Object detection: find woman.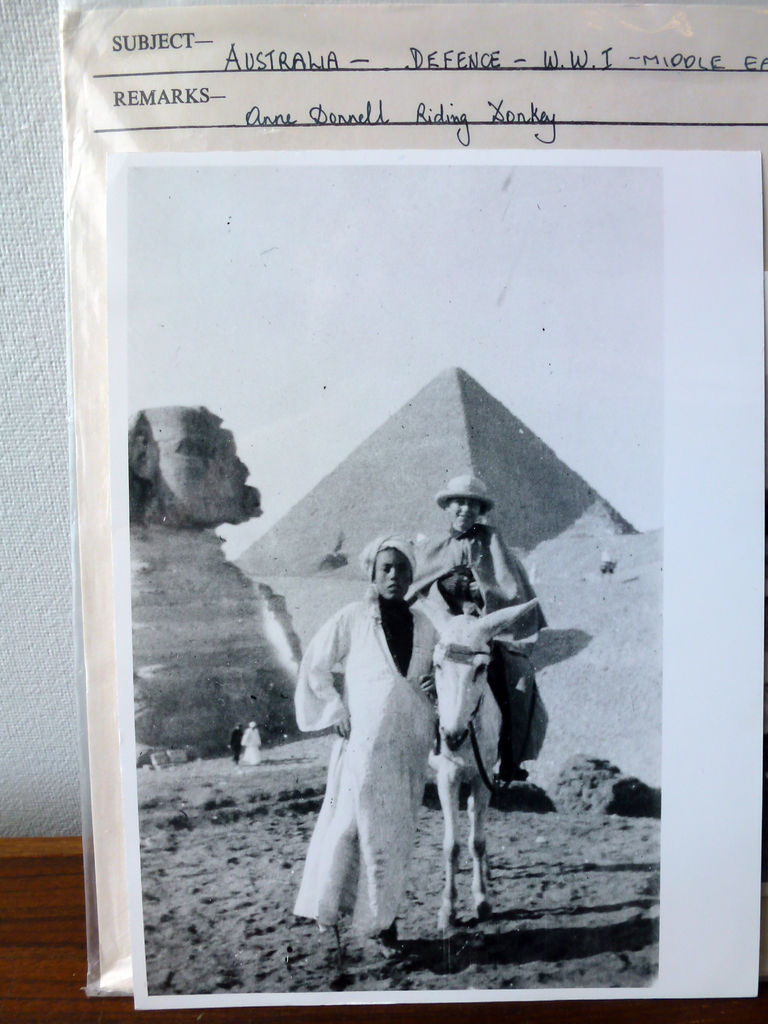
pyautogui.locateOnScreen(284, 540, 498, 976).
